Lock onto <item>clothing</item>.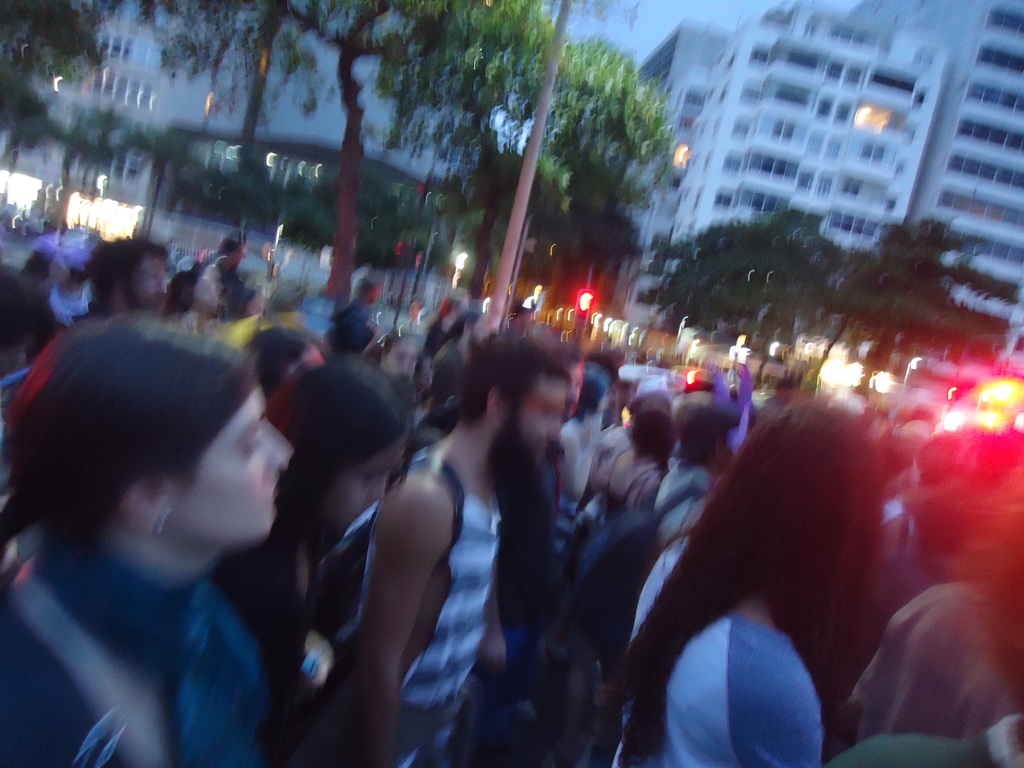
Locked: 297/349/399/520.
